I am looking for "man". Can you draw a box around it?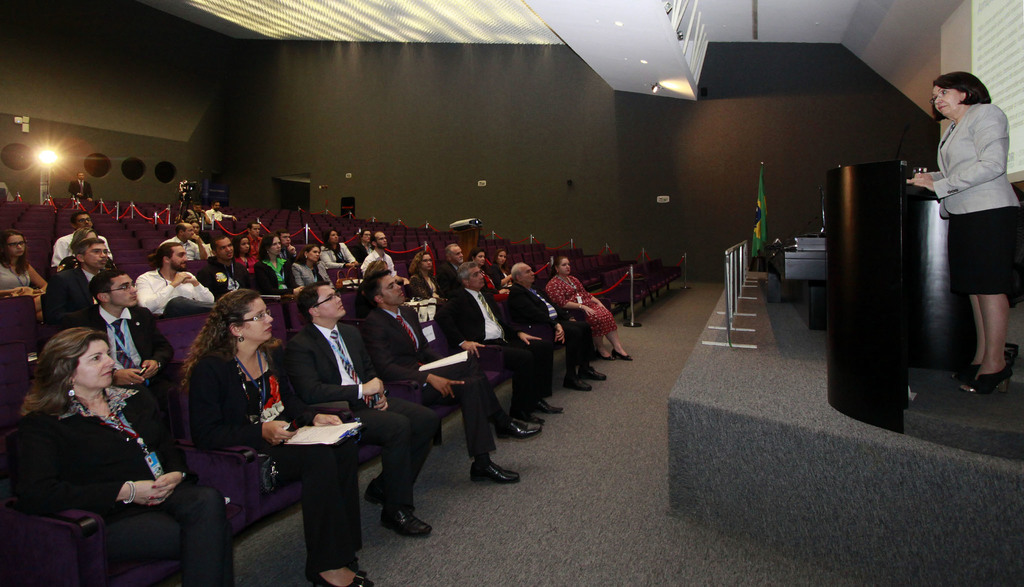
Sure, the bounding box is region(49, 211, 111, 277).
